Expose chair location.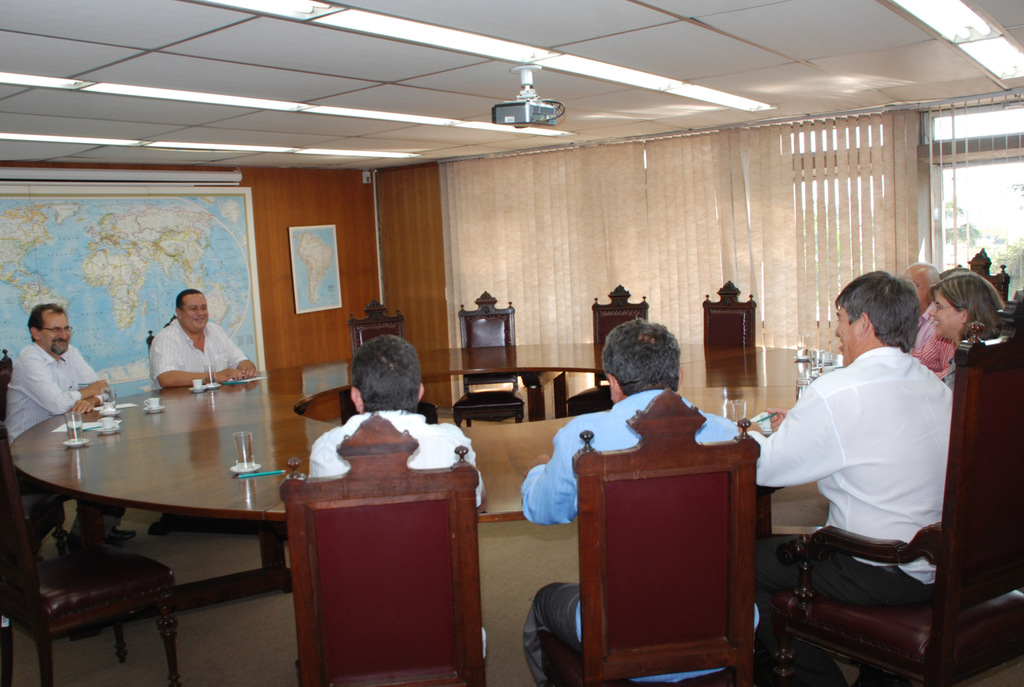
Exposed at (left=0, top=348, right=186, bottom=686).
